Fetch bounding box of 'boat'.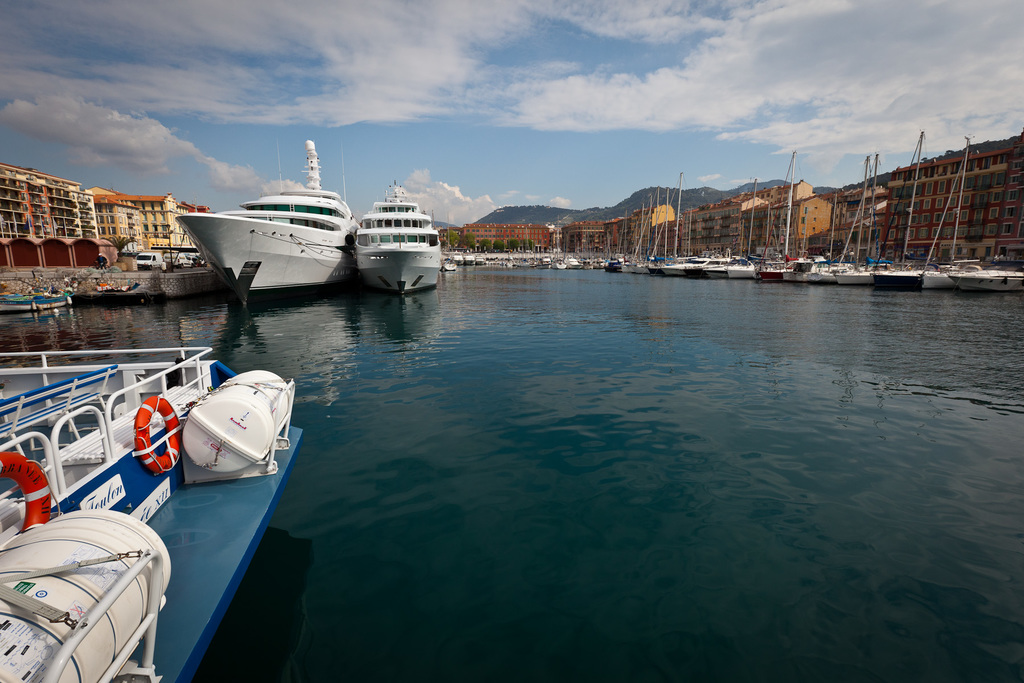
Bbox: [x1=351, y1=174, x2=448, y2=297].
